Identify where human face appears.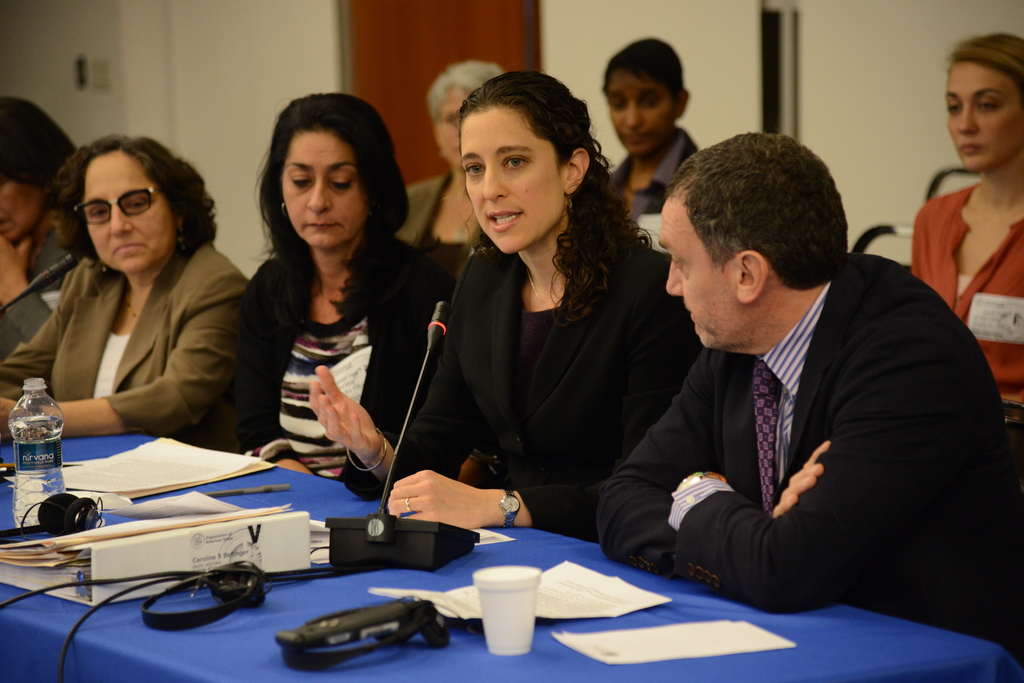
Appears at box(75, 143, 177, 277).
